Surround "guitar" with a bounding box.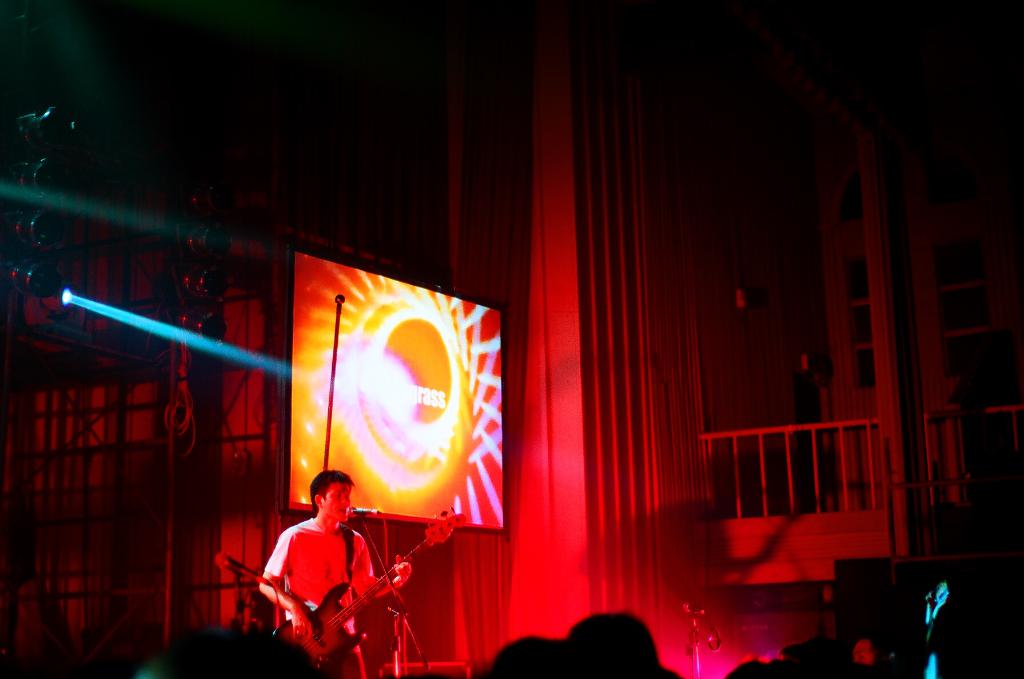
crop(262, 542, 457, 664).
